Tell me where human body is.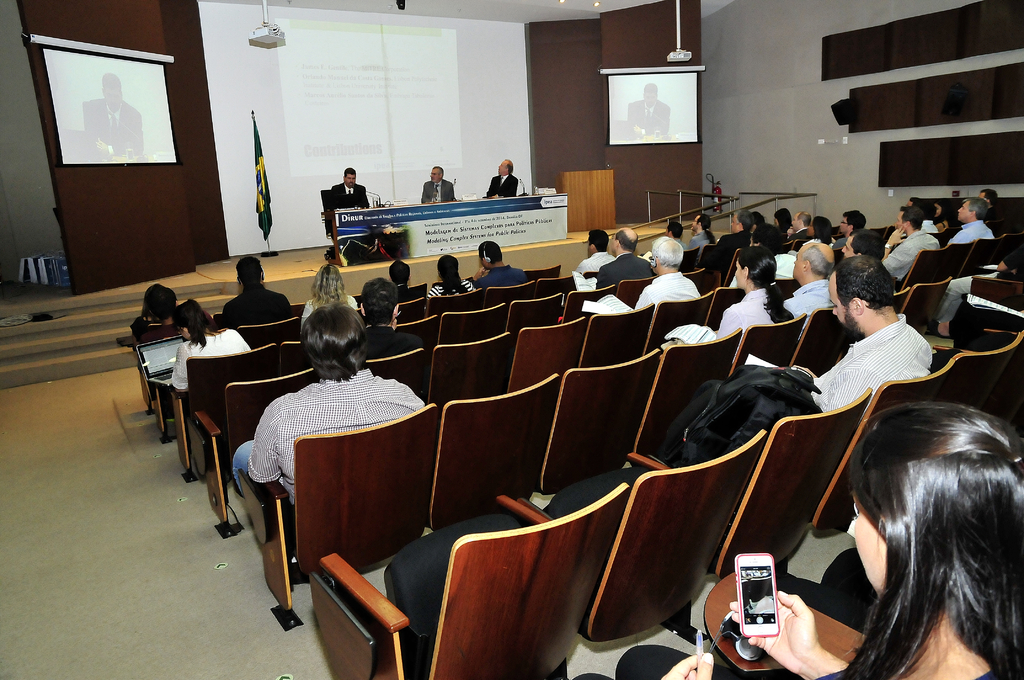
human body is at box=[166, 298, 249, 394].
